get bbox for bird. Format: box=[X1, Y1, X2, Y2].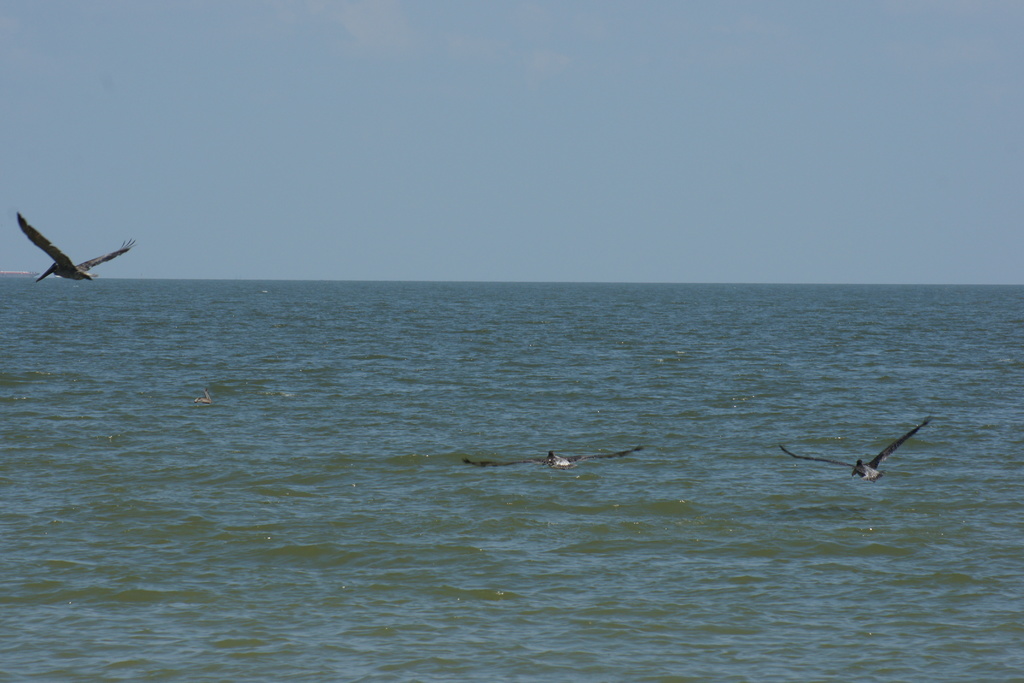
box=[773, 410, 938, 491].
